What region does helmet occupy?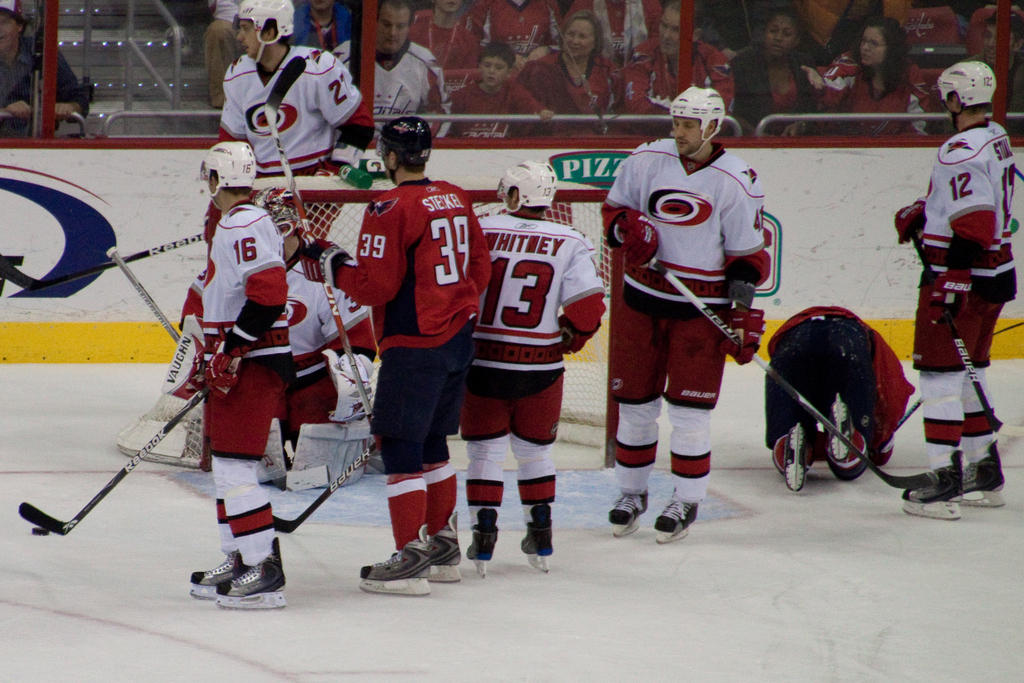
region(376, 112, 441, 175).
